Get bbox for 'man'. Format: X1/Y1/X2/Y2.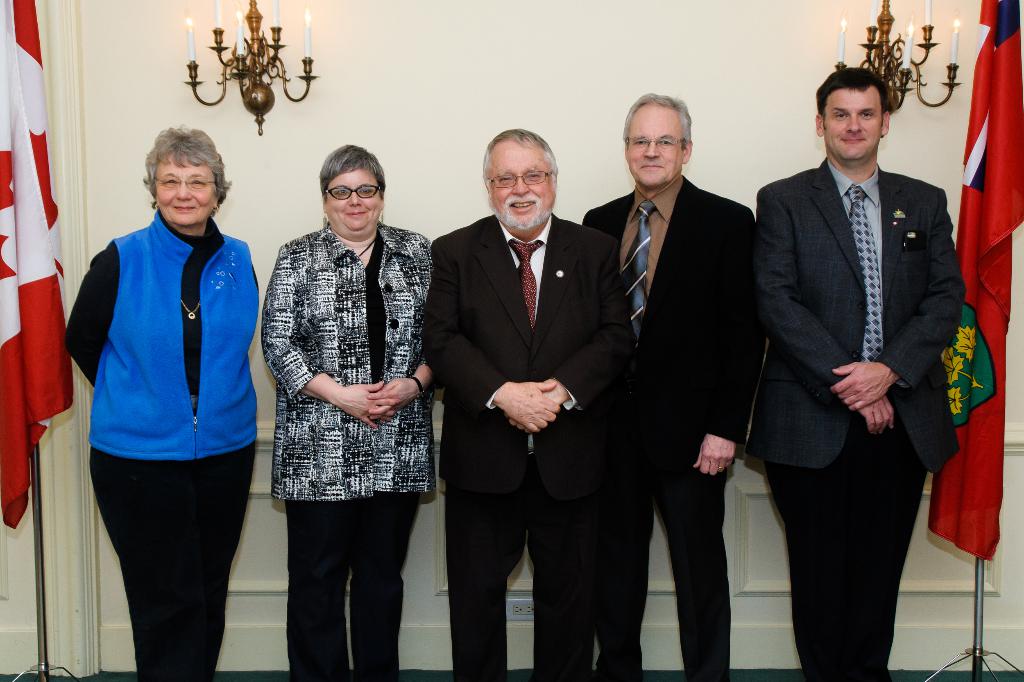
578/87/755/681.
